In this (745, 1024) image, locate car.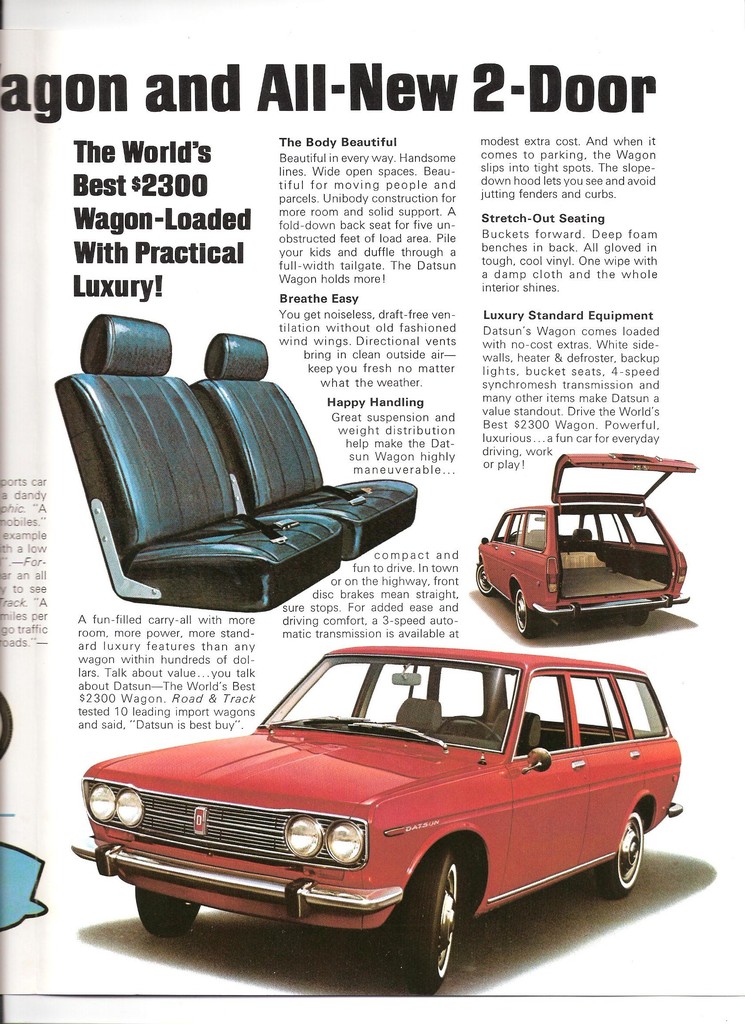
Bounding box: box=[65, 636, 689, 988].
